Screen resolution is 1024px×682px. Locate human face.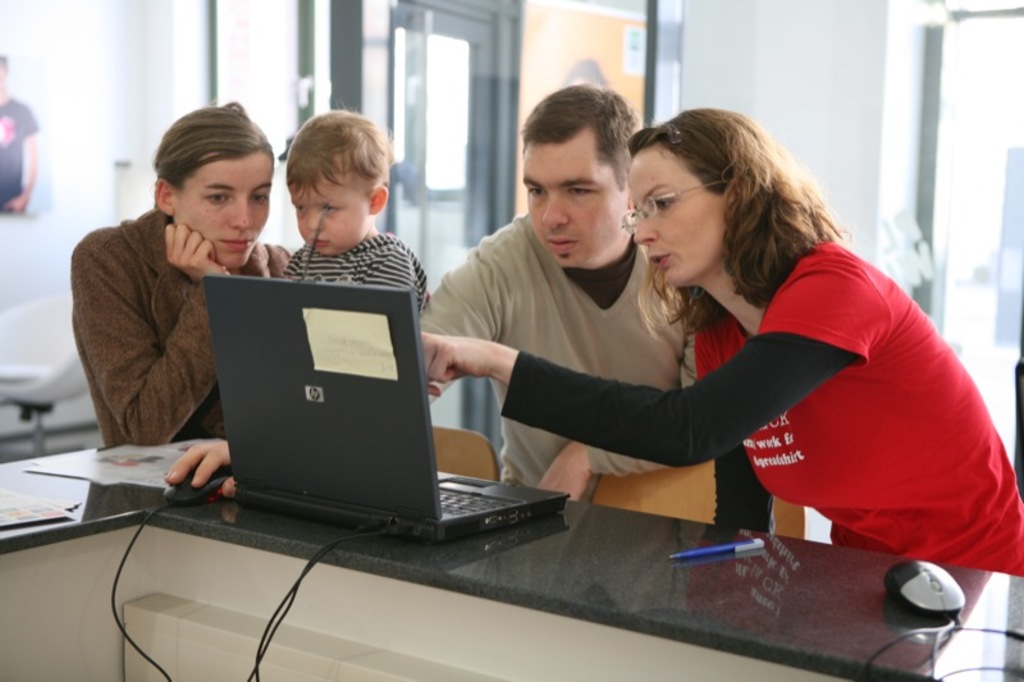
177 152 270 265.
